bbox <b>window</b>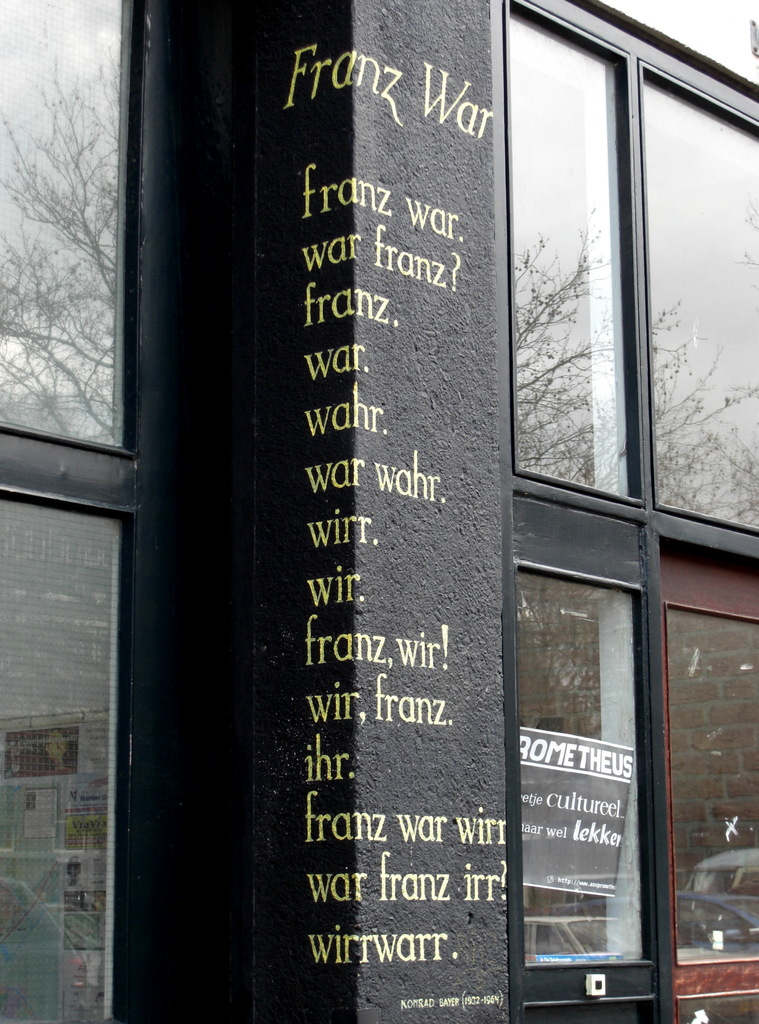
{"x1": 655, "y1": 523, "x2": 758, "y2": 996}
